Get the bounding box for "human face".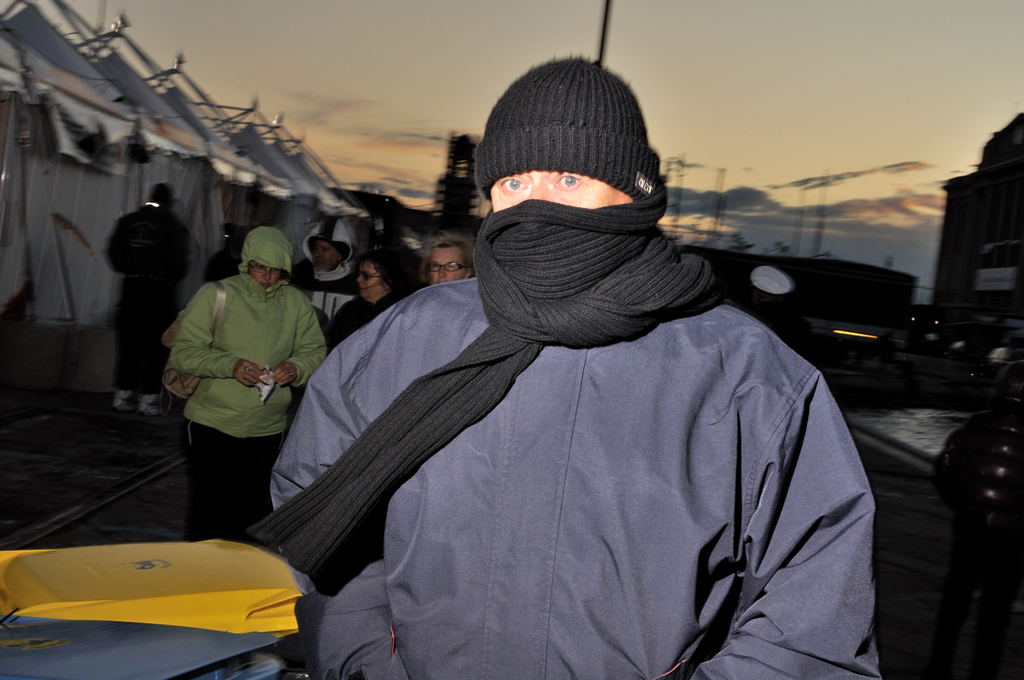
(491, 171, 633, 212).
